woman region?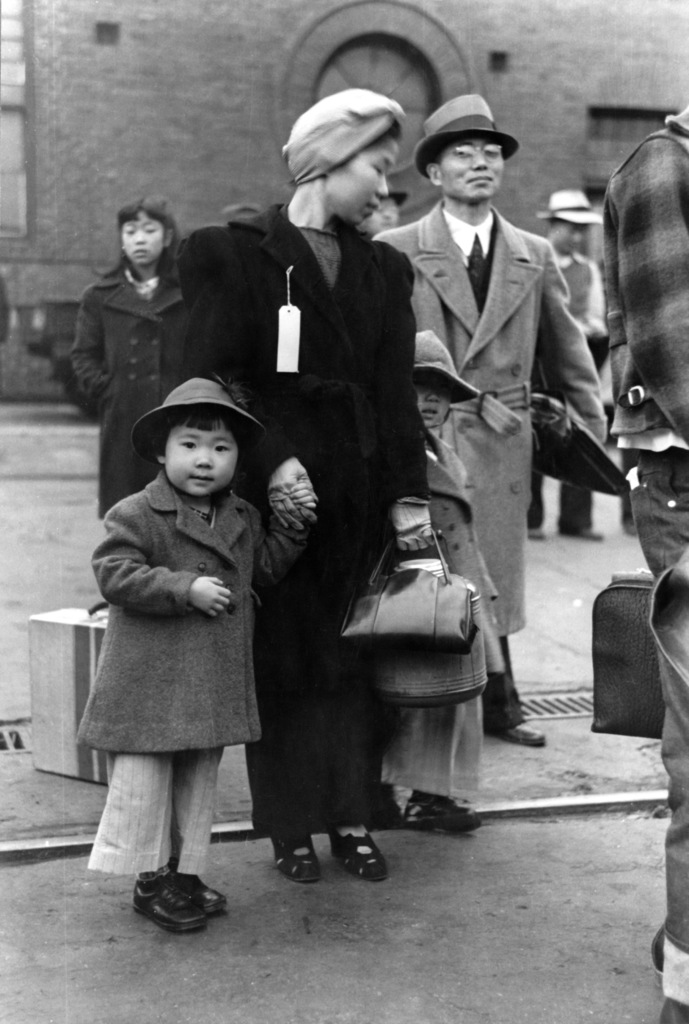
{"x1": 61, "y1": 193, "x2": 188, "y2": 531}
